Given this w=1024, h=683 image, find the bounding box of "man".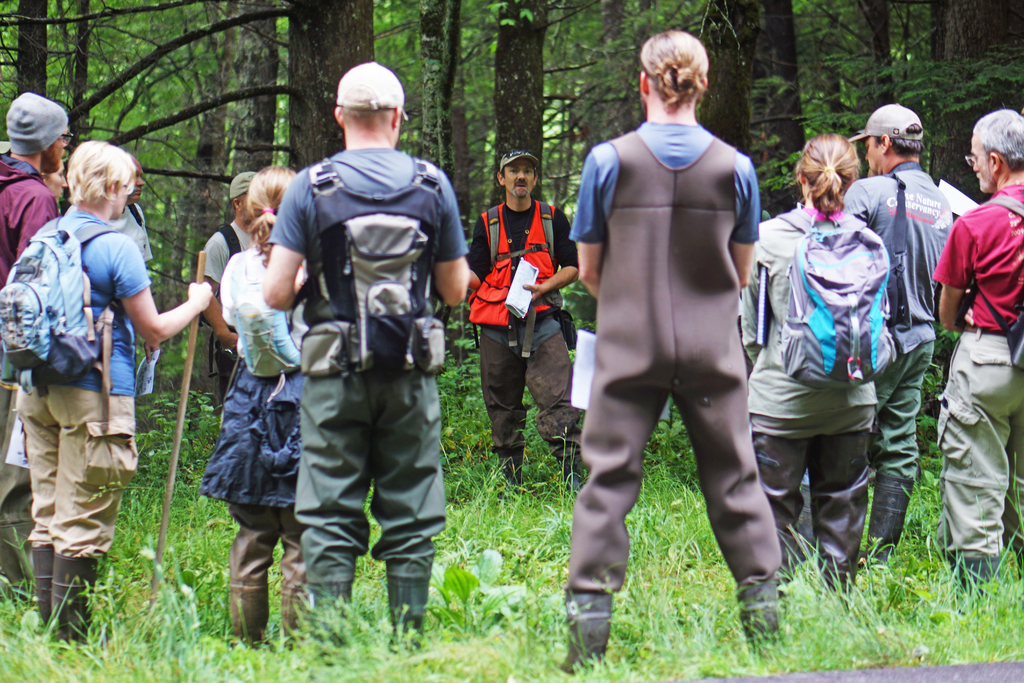
[left=461, top=144, right=582, bottom=496].
